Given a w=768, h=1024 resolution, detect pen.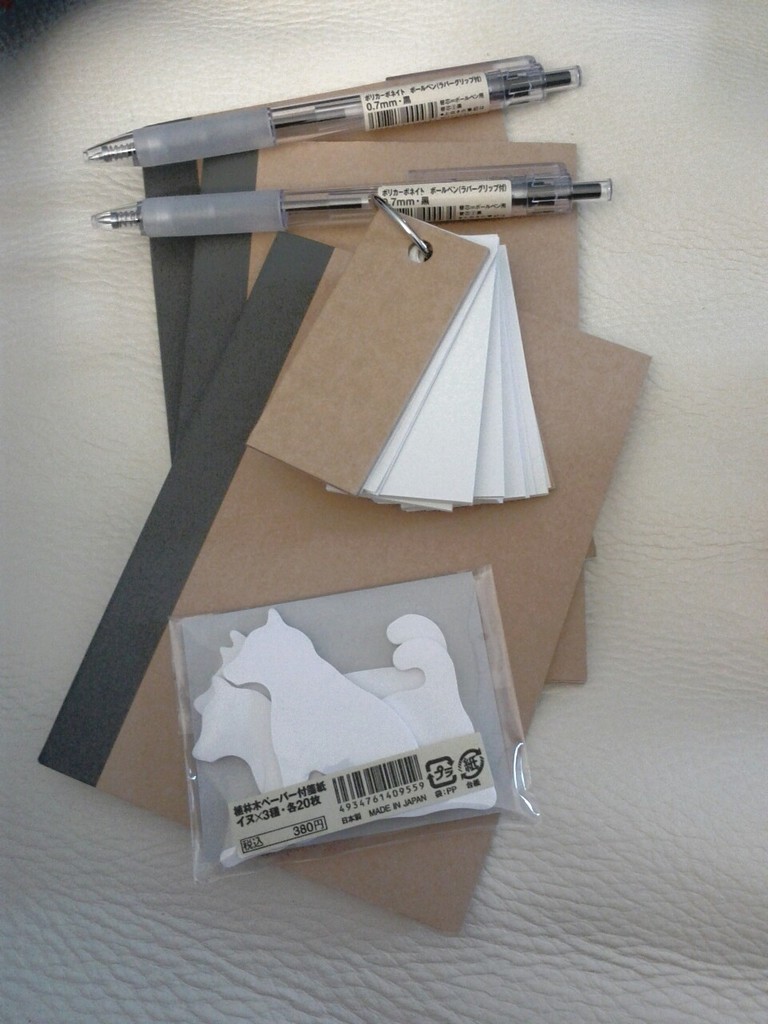
<box>70,54,590,187</box>.
